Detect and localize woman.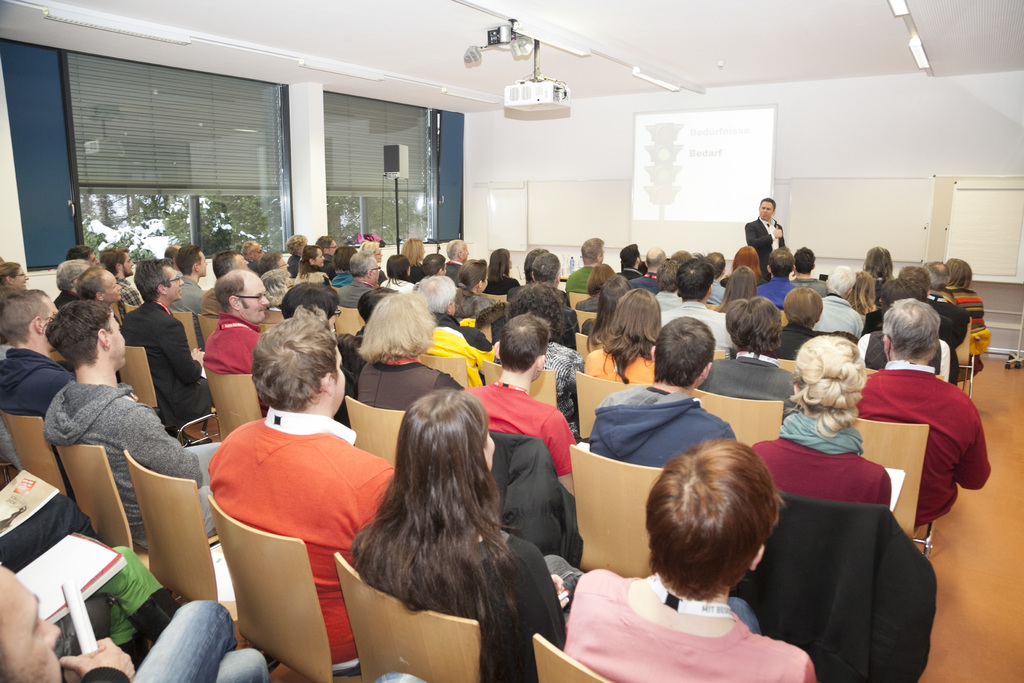
Localized at l=698, t=298, r=801, b=400.
